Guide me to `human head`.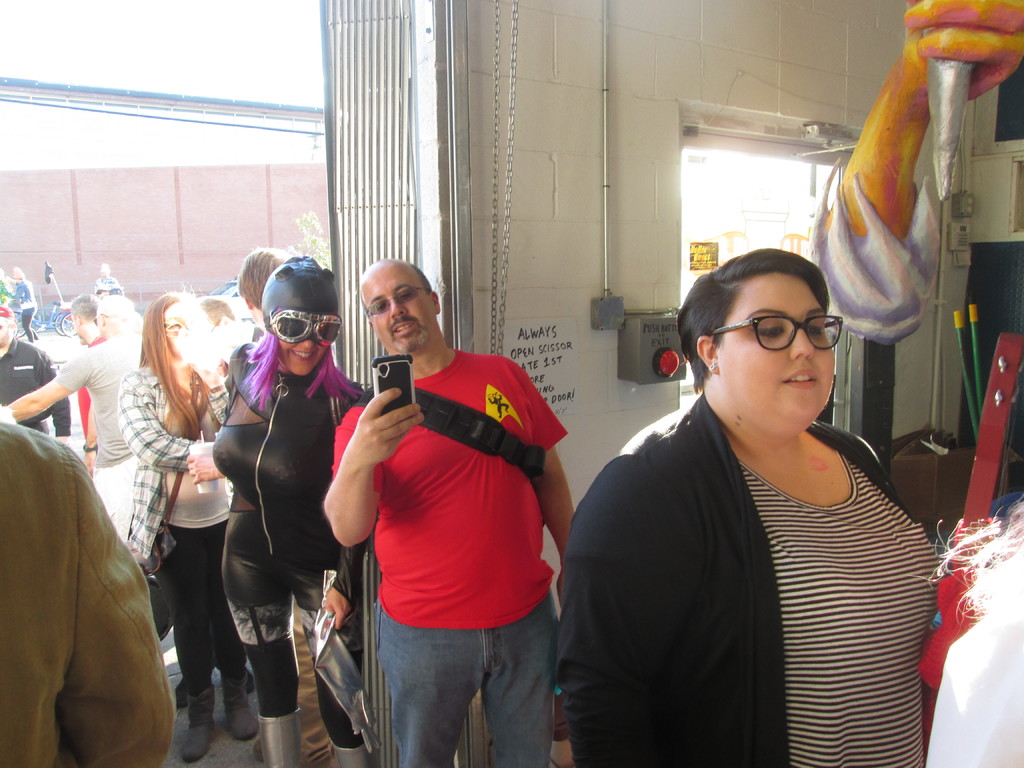
Guidance: locate(259, 254, 340, 378).
